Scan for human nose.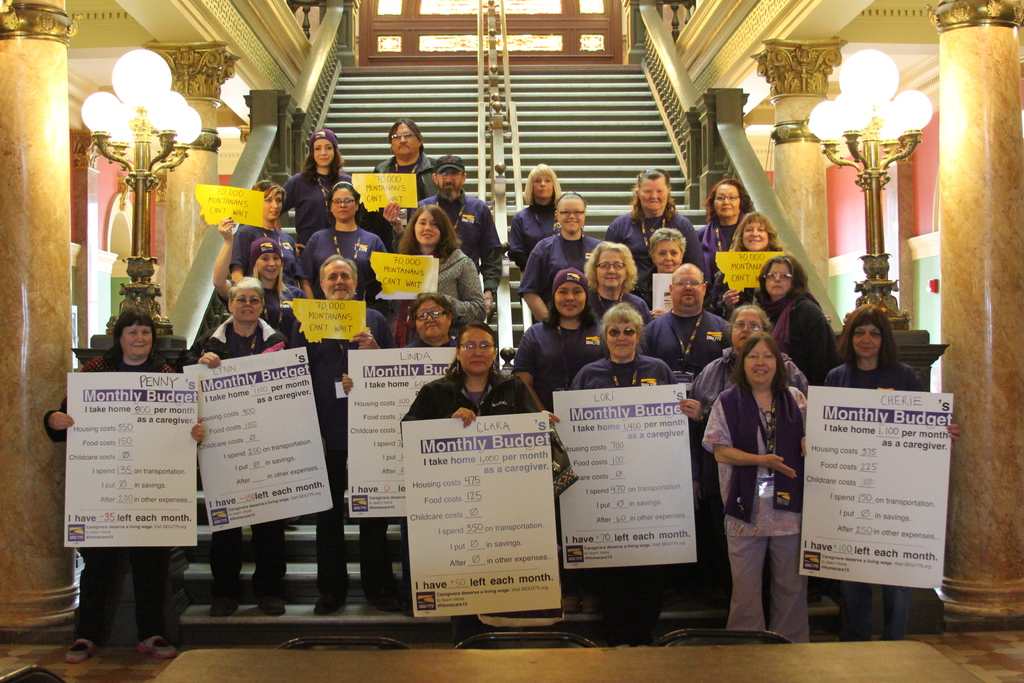
Scan result: bbox=[424, 315, 435, 323].
